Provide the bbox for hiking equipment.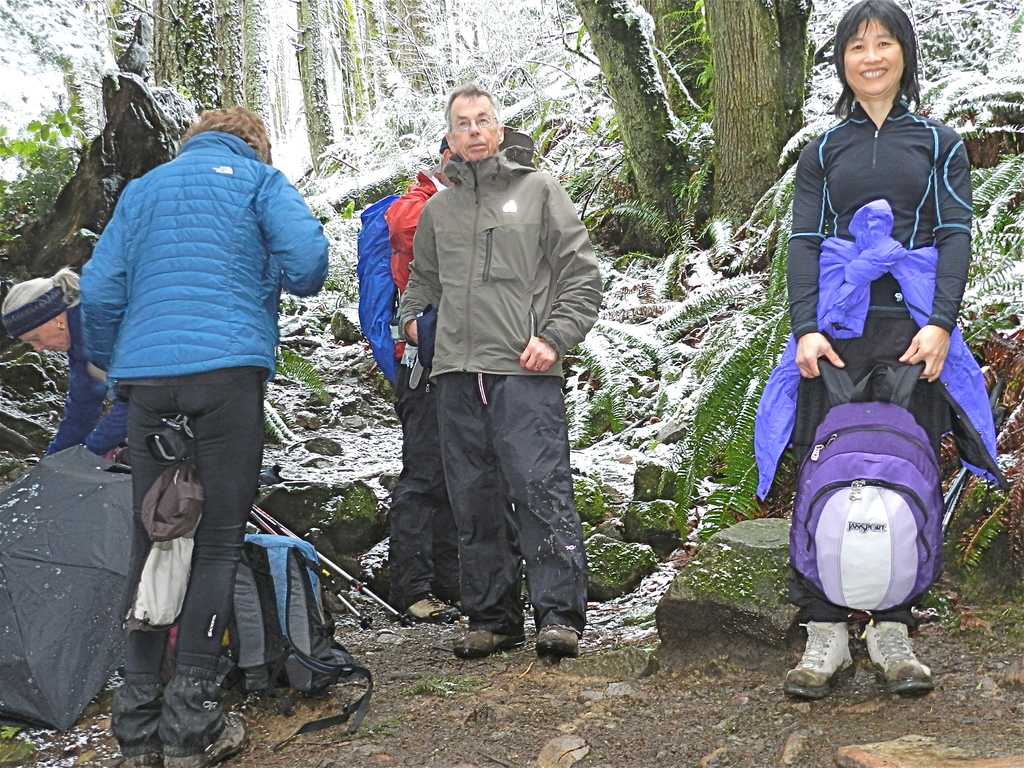
Rect(124, 742, 157, 766).
